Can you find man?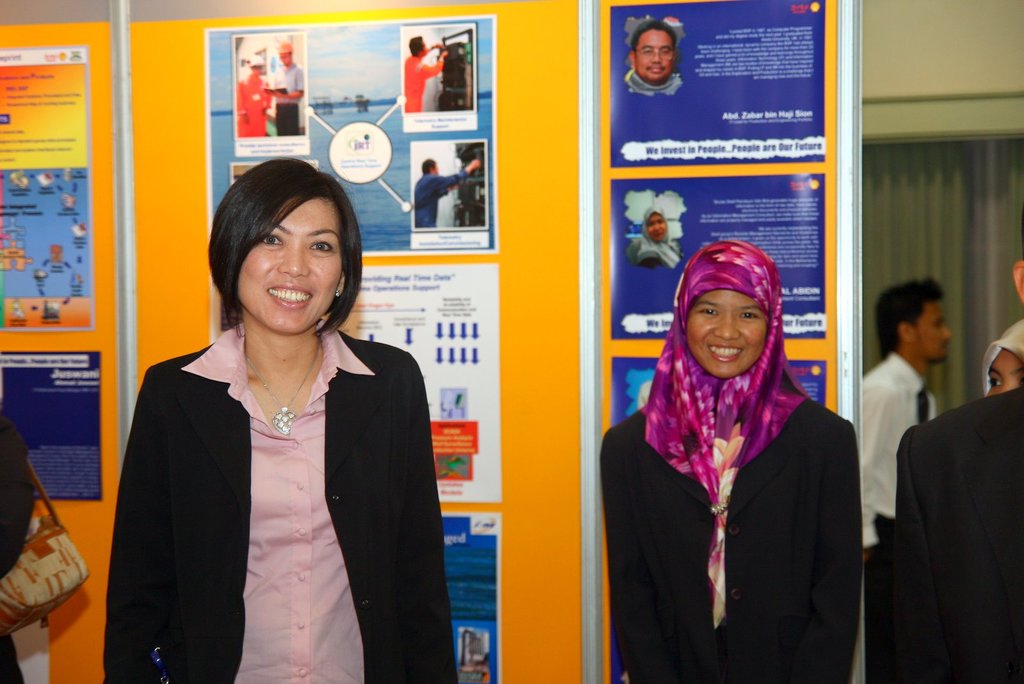
Yes, bounding box: bbox=[272, 38, 307, 138].
